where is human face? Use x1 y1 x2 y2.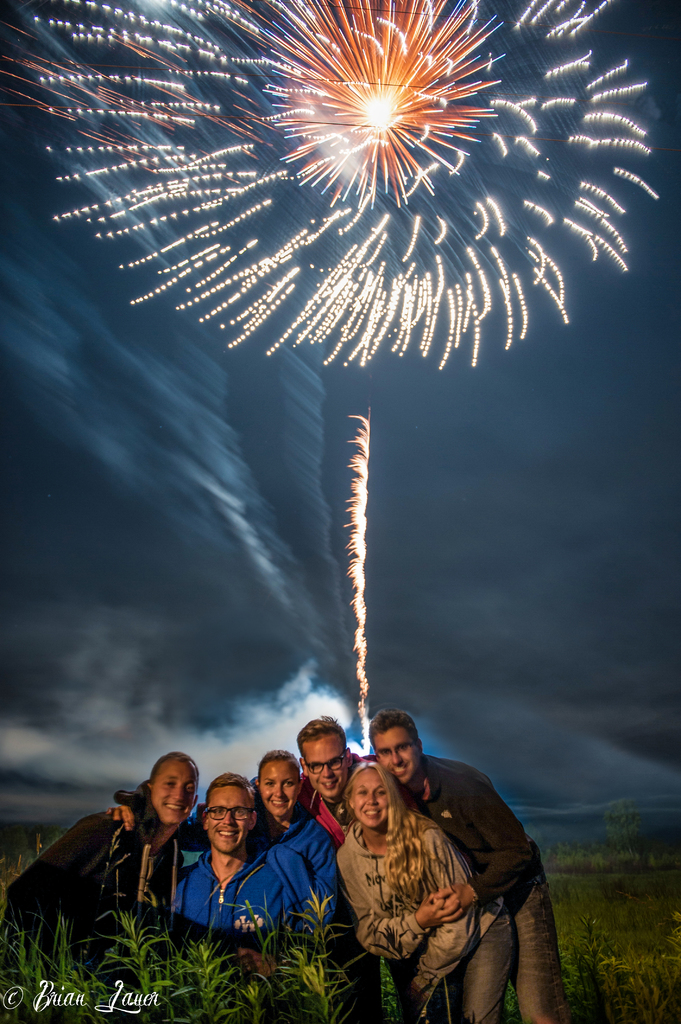
376 728 419 783.
